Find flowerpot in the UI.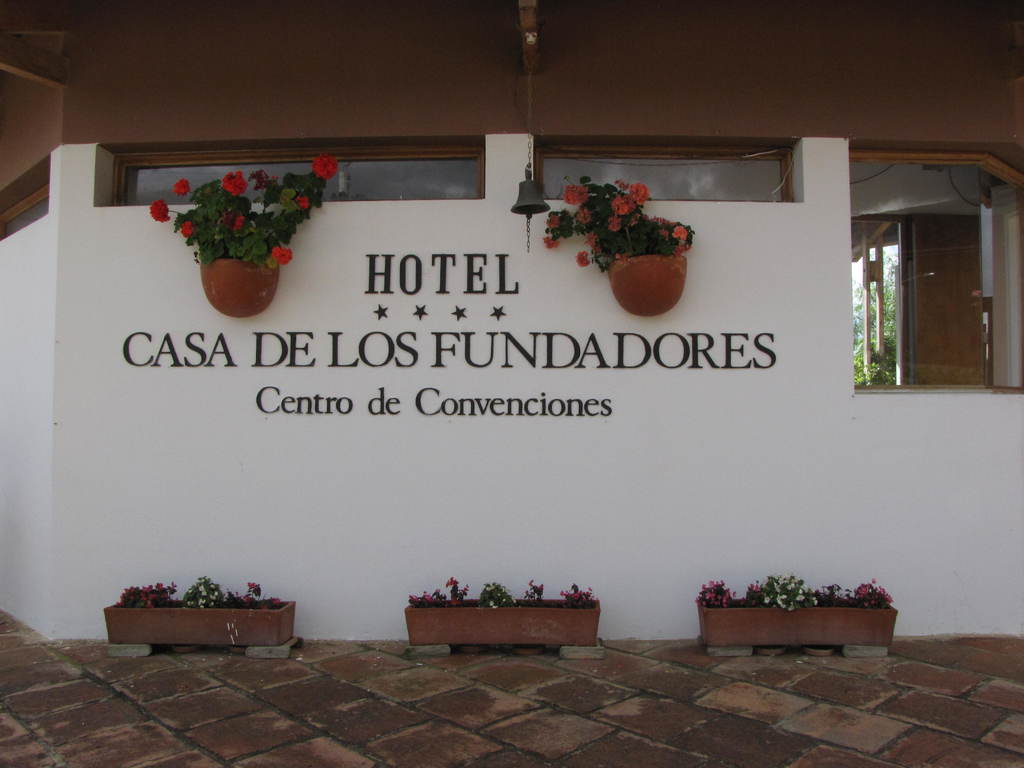
UI element at 708/593/895/653.
